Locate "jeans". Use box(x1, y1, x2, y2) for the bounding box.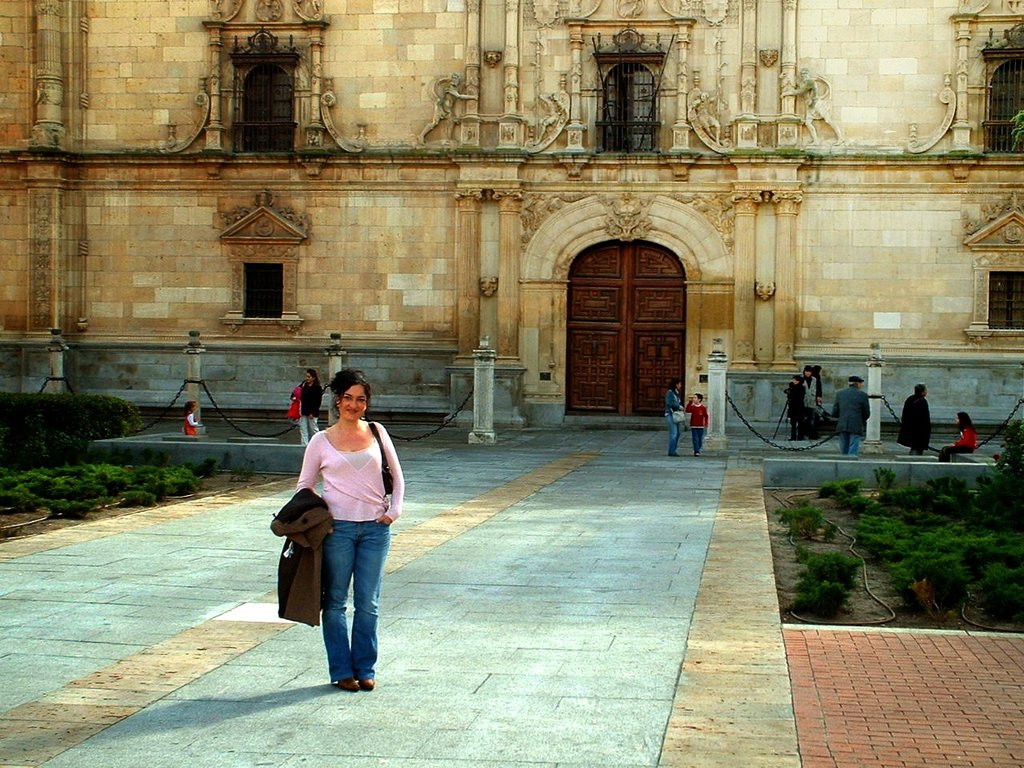
box(687, 424, 707, 452).
